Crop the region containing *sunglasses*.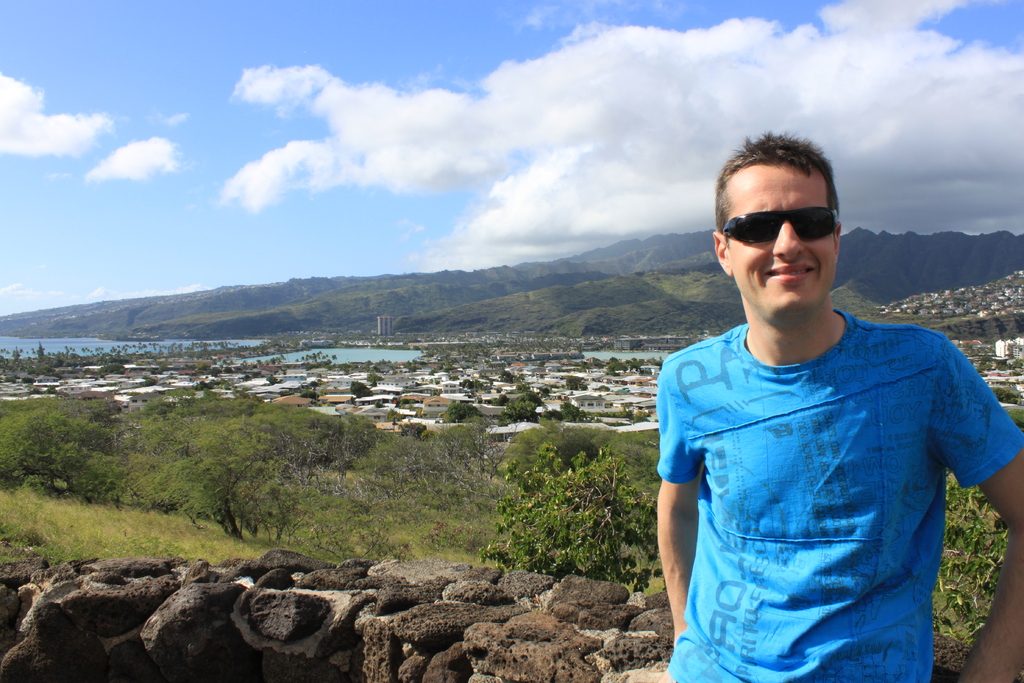
Crop region: detection(723, 206, 840, 247).
